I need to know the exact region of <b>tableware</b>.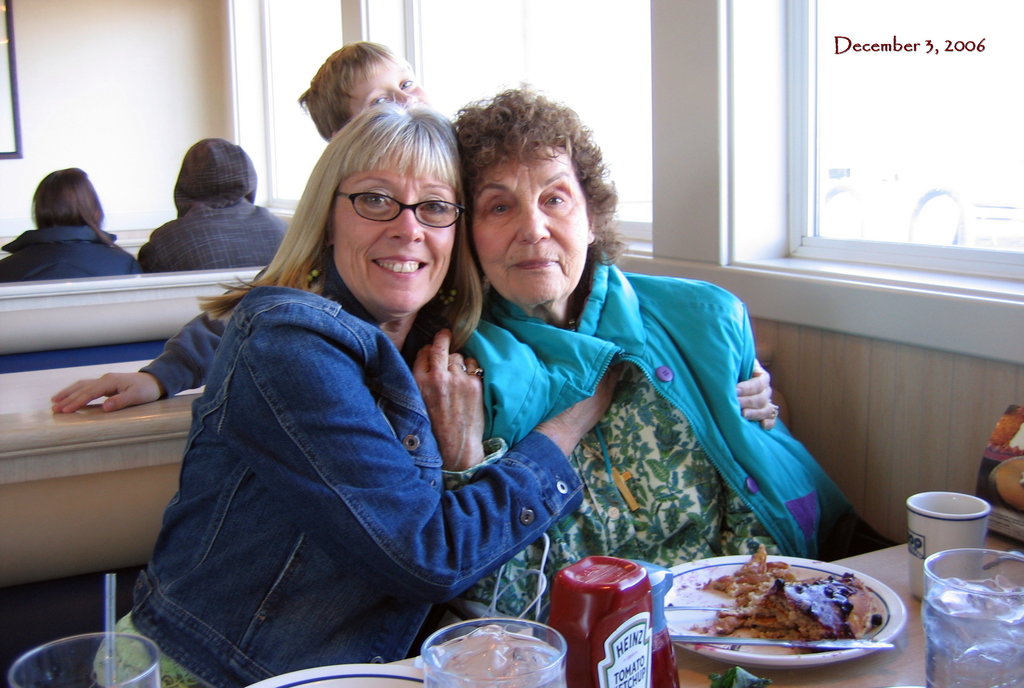
Region: [667, 602, 744, 612].
